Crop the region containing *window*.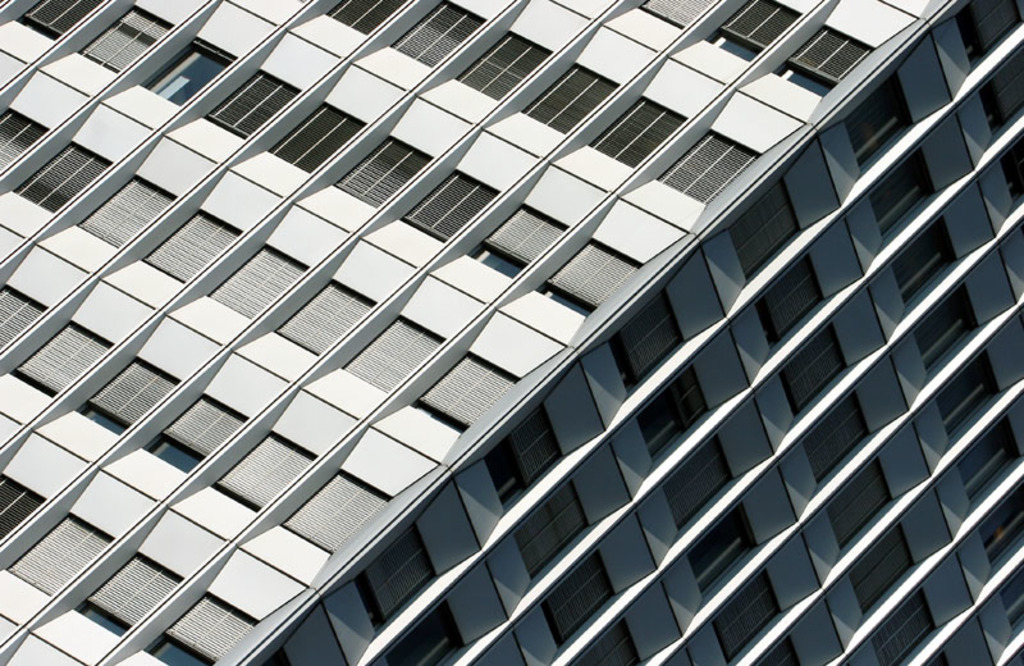
Crop region: (left=278, top=282, right=380, bottom=356).
